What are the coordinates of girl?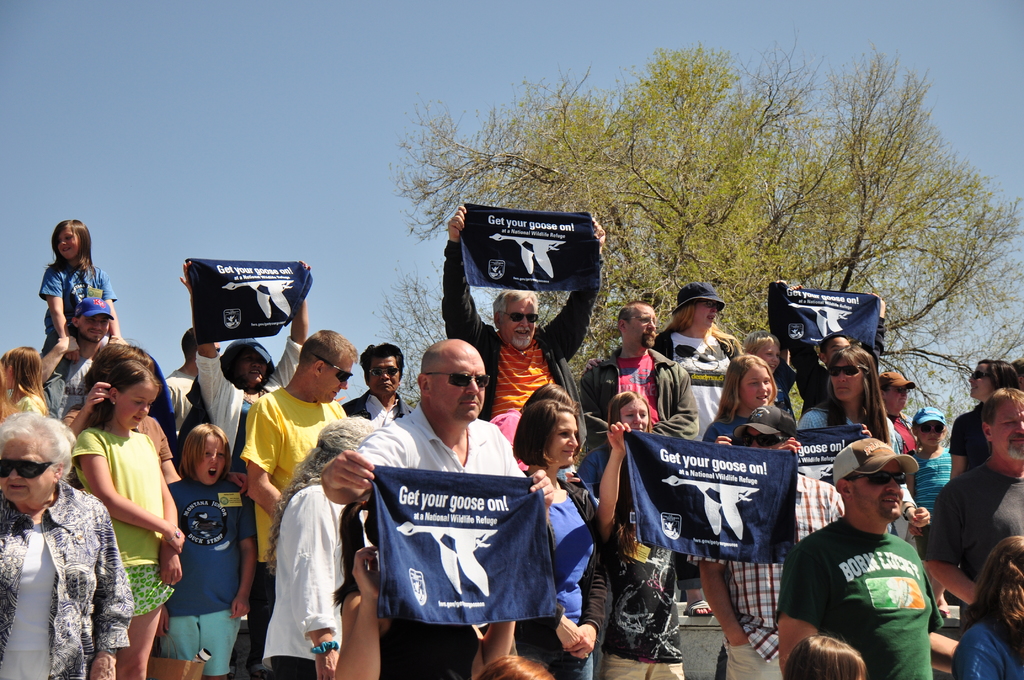
Rect(703, 354, 776, 448).
